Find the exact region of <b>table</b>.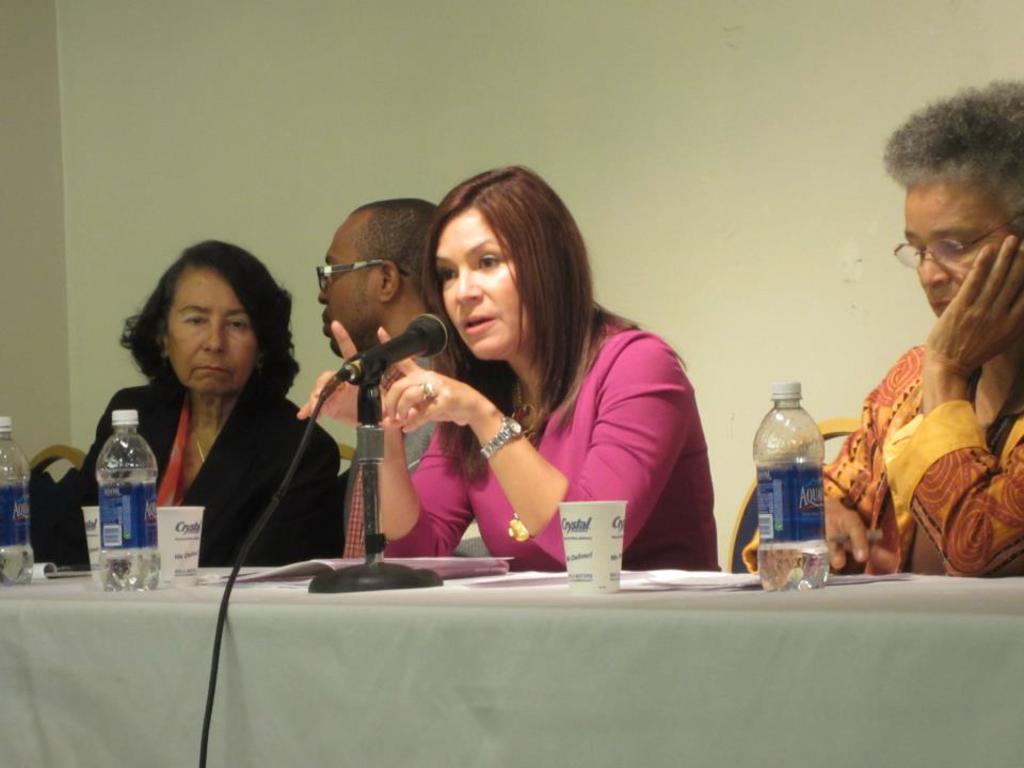
Exact region: left=39, top=540, right=1020, bottom=766.
